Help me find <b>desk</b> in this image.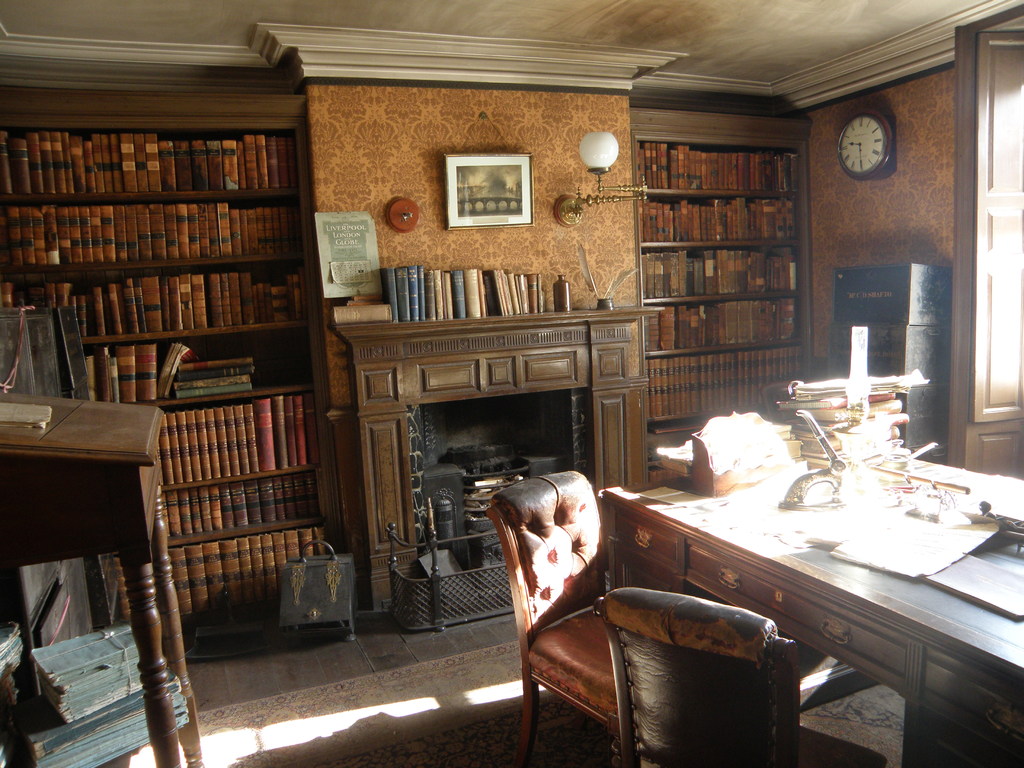
Found it: [left=622, top=420, right=1020, bottom=765].
